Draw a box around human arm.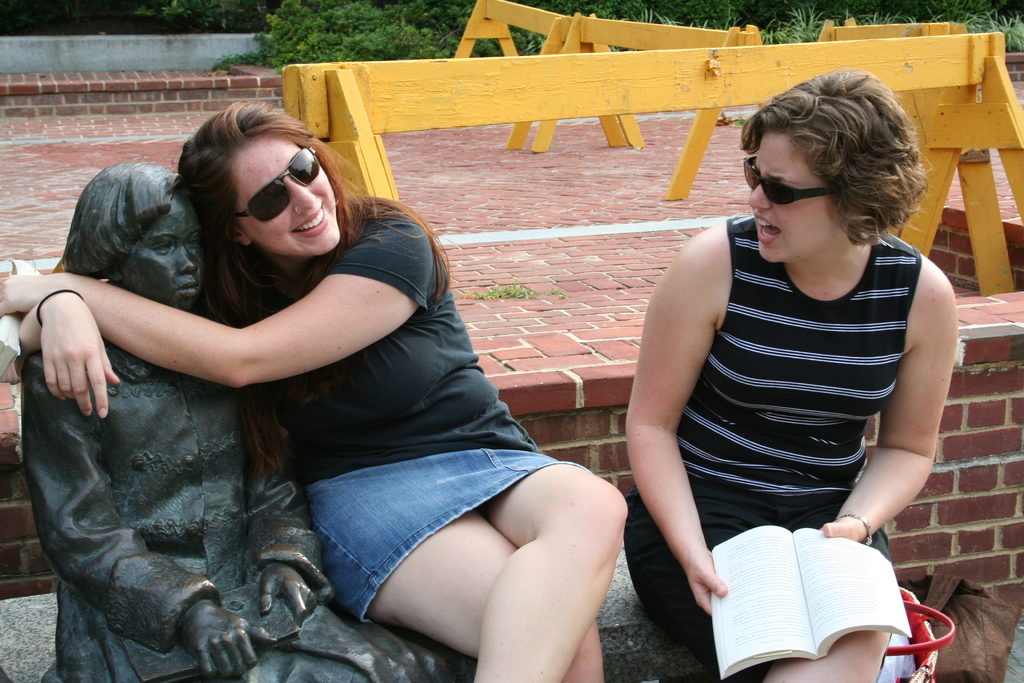
[0,238,458,442].
